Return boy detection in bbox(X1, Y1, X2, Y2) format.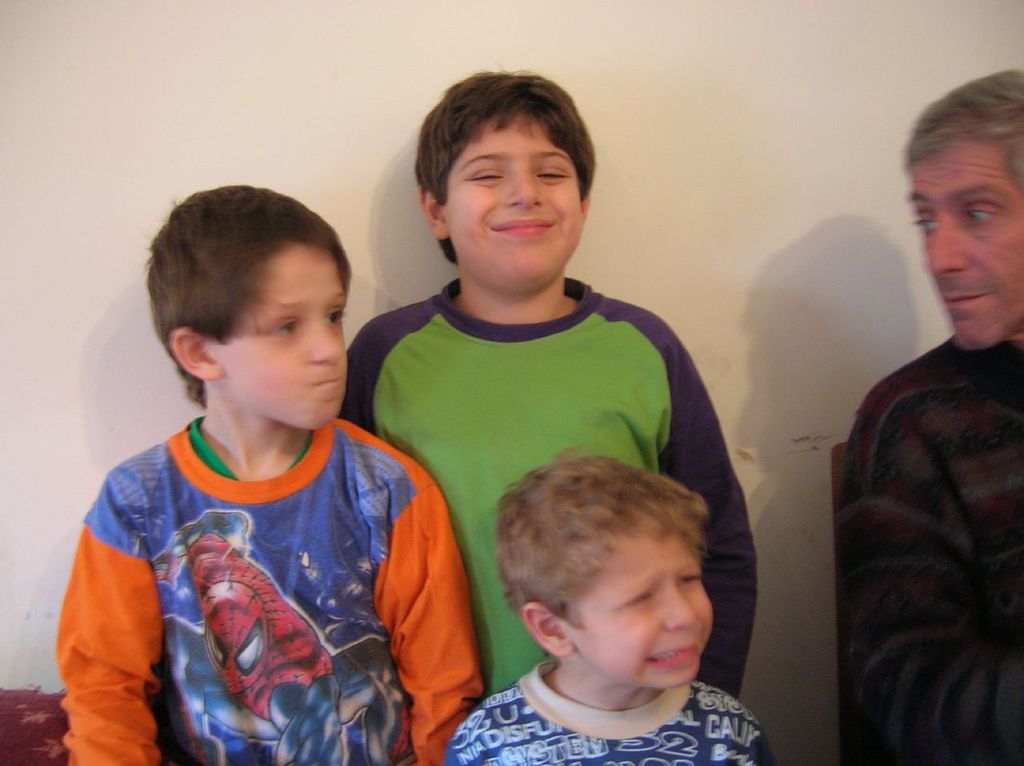
bbox(84, 195, 412, 765).
